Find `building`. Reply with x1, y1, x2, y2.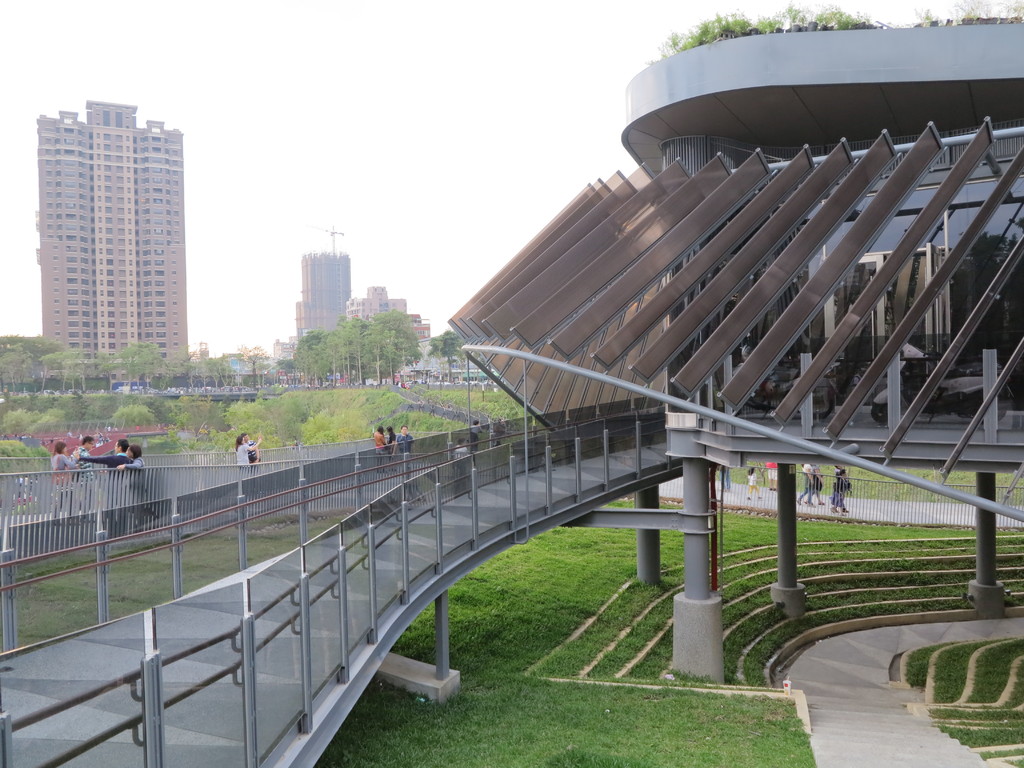
36, 102, 186, 384.
